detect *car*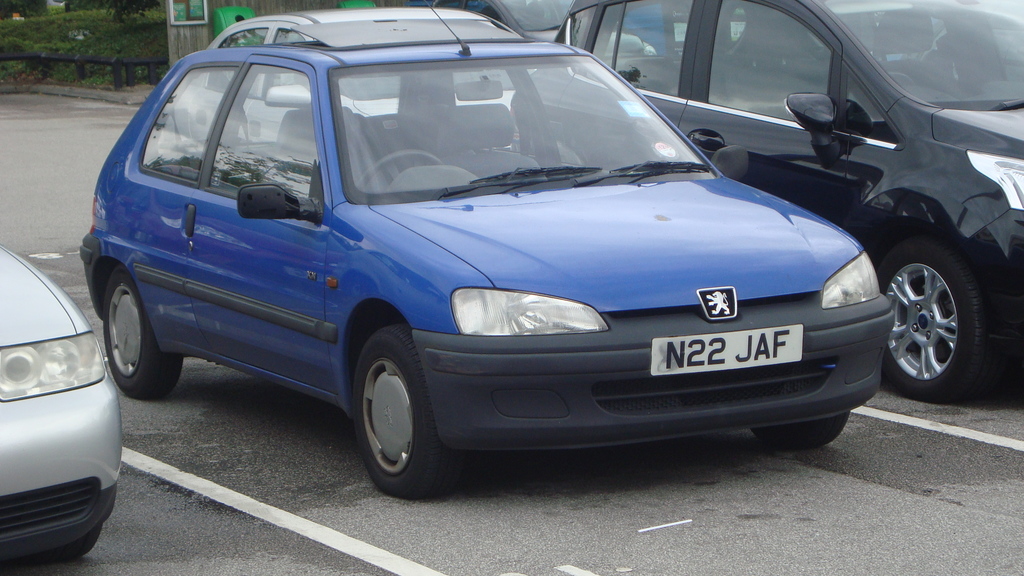
pyautogui.locateOnScreen(0, 244, 123, 563)
